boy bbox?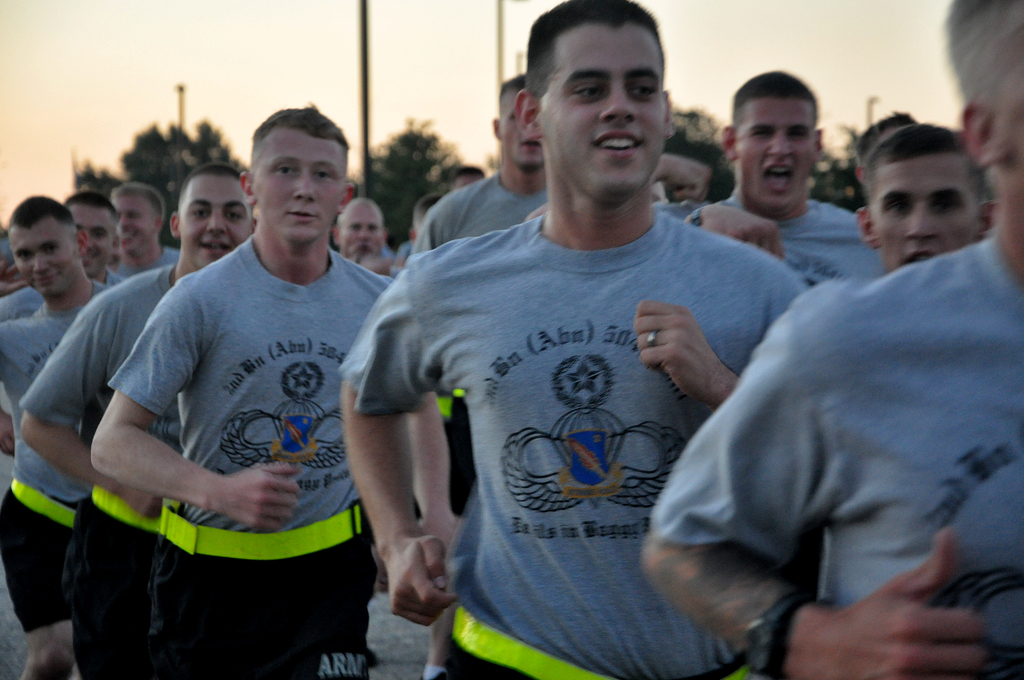
[x1=87, y1=103, x2=403, y2=679]
